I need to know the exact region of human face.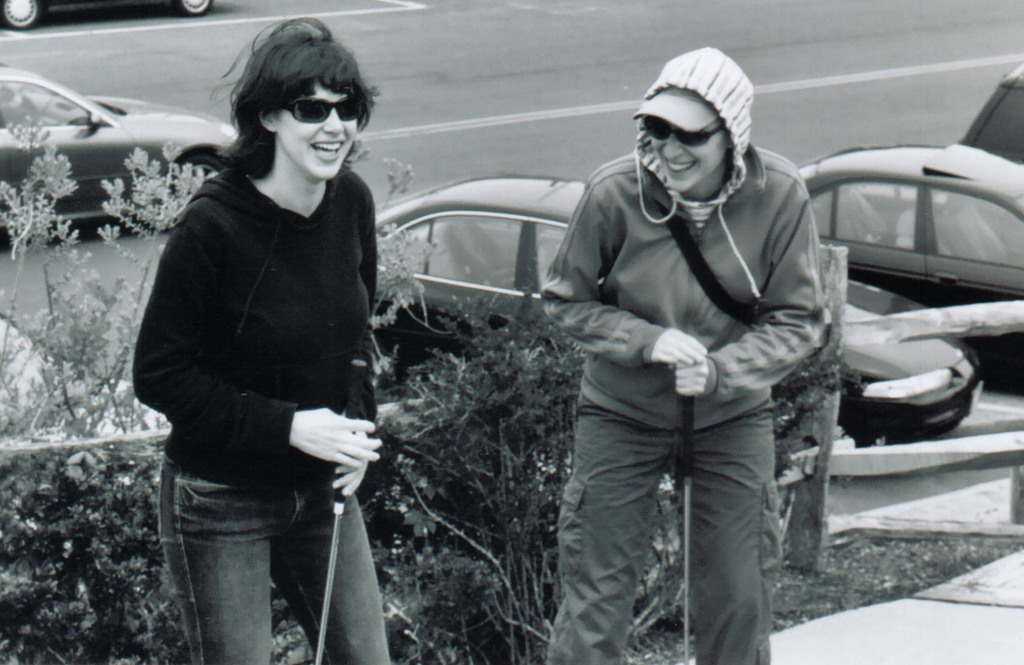
Region: (640, 117, 723, 193).
